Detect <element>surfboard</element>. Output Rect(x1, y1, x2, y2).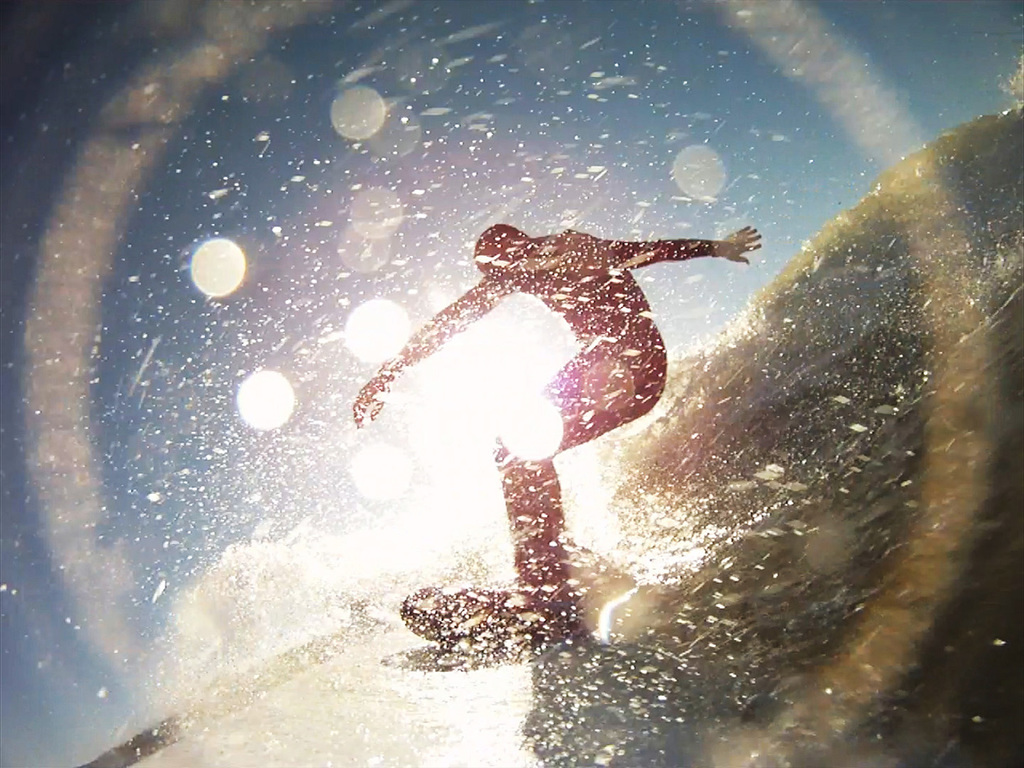
Rect(397, 618, 601, 687).
